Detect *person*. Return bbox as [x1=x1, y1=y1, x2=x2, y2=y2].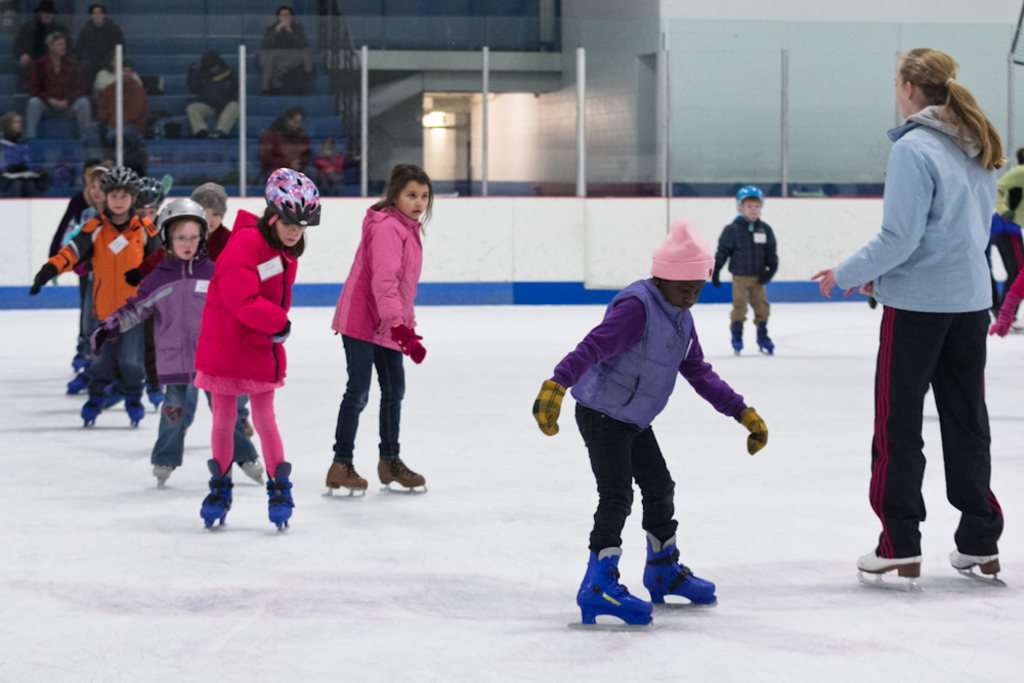
[x1=987, y1=148, x2=1023, y2=335].
